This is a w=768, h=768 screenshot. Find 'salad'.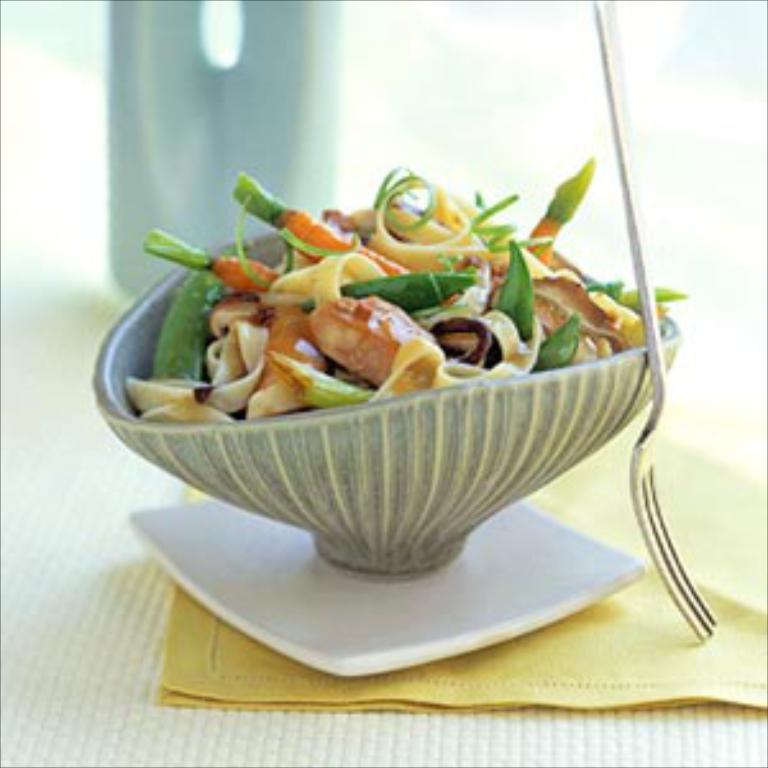
Bounding box: (left=128, top=156, right=691, bottom=415).
